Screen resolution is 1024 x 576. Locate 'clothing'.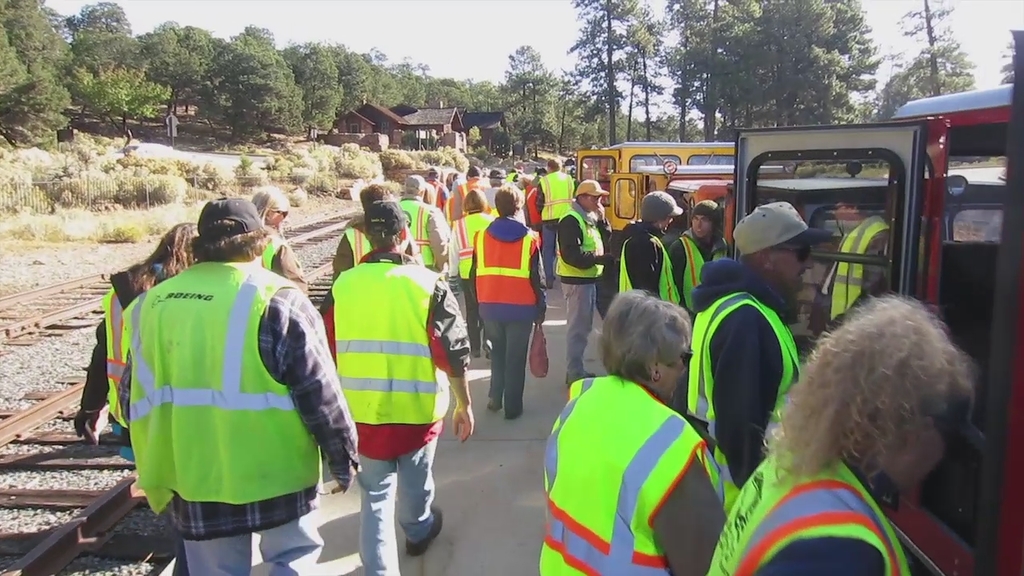
535/369/726/575.
